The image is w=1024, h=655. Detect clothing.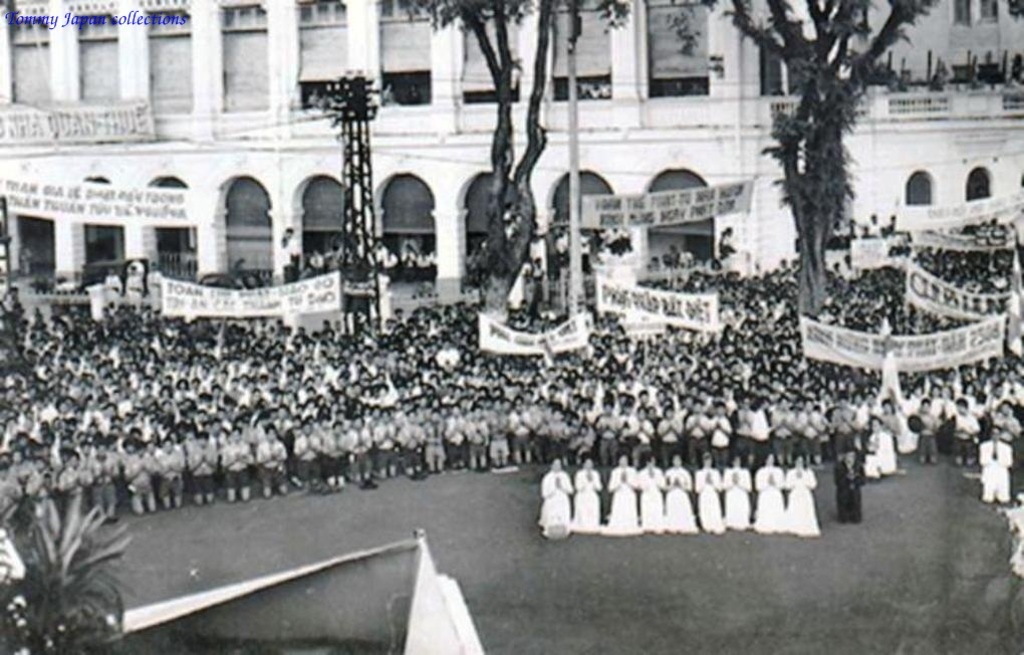
Detection: Rect(522, 221, 1023, 471).
